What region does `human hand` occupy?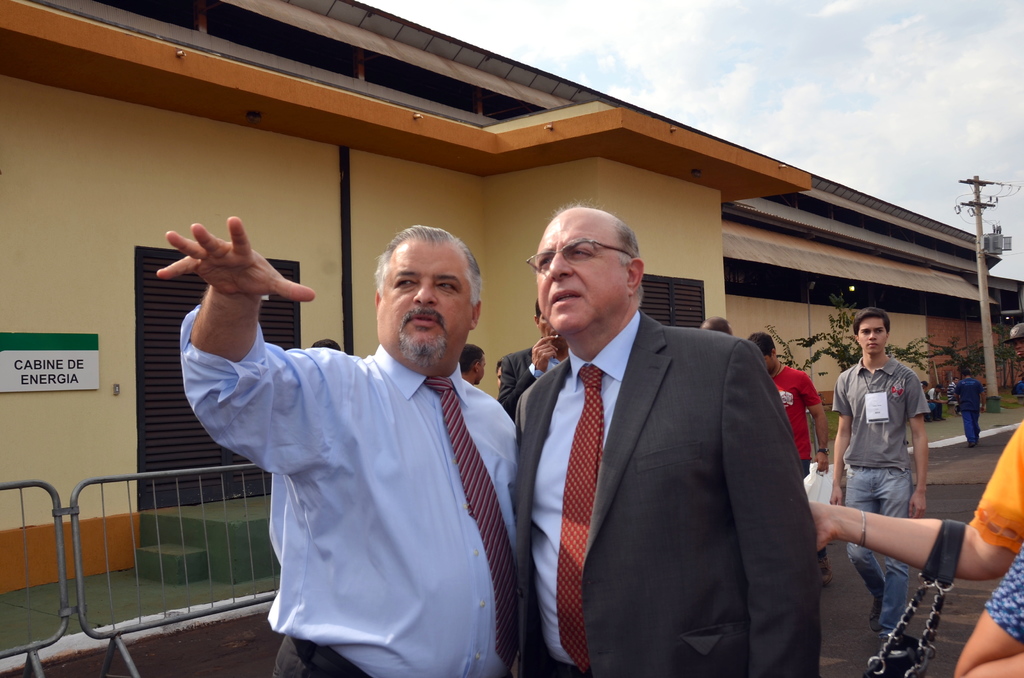
Rect(941, 398, 950, 405).
